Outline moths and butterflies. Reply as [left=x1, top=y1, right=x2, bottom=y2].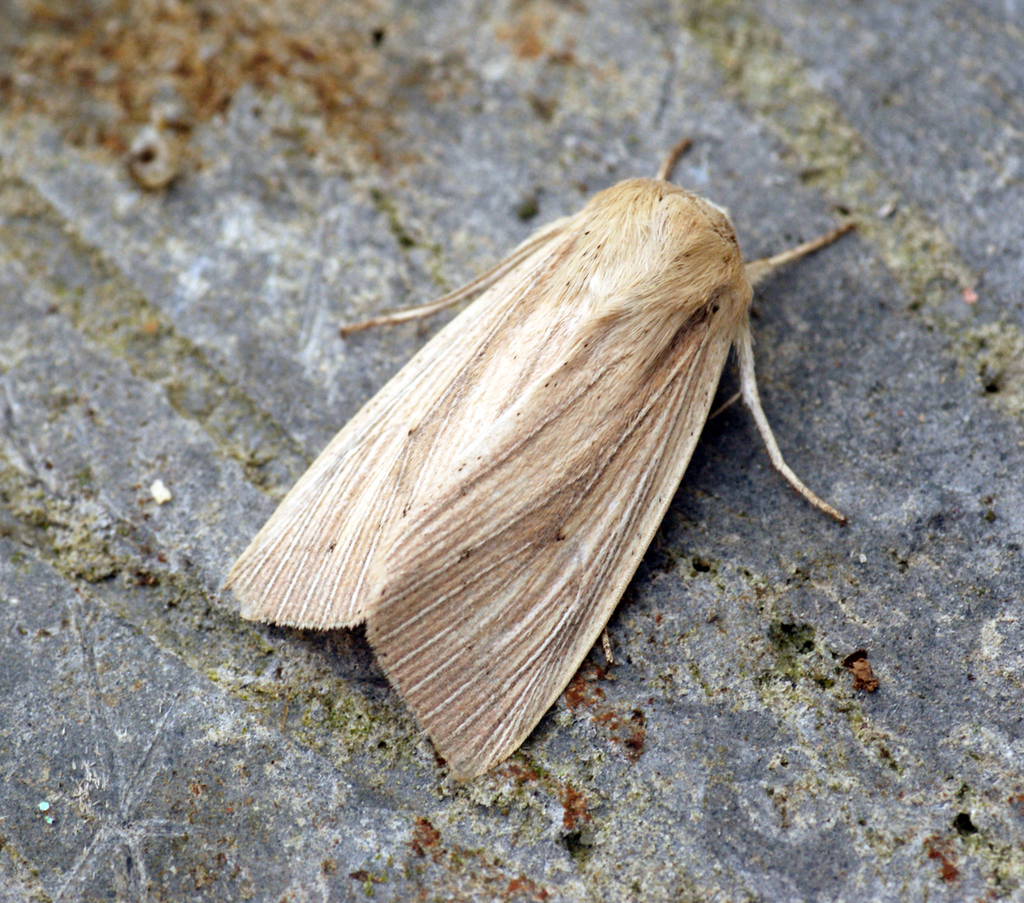
[left=219, top=135, right=858, bottom=781].
